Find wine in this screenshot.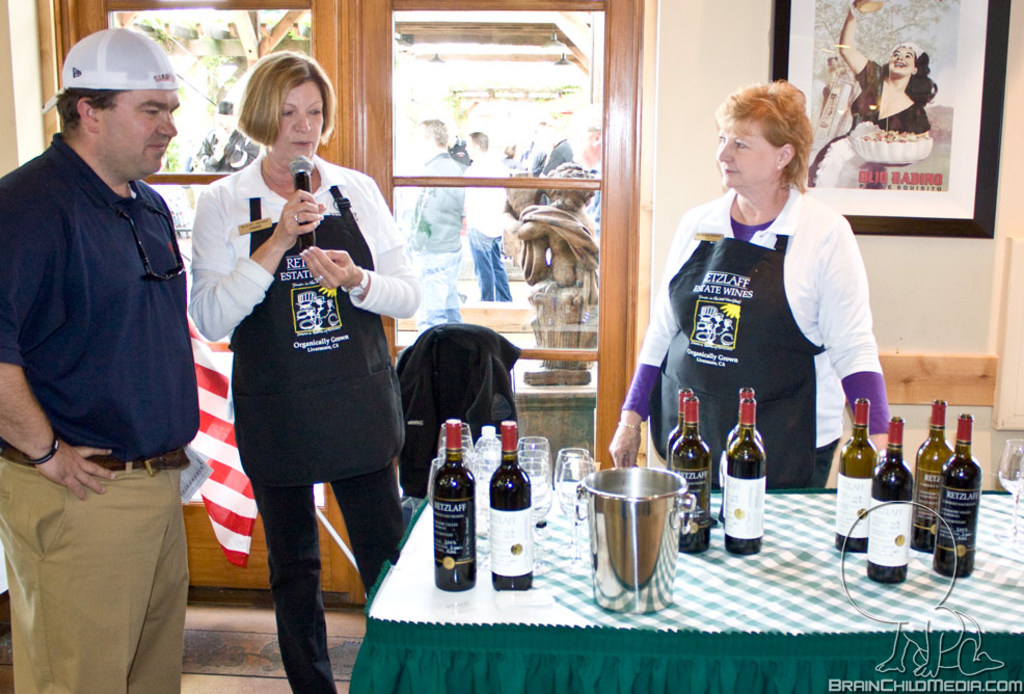
The bounding box for wine is Rect(722, 388, 770, 447).
